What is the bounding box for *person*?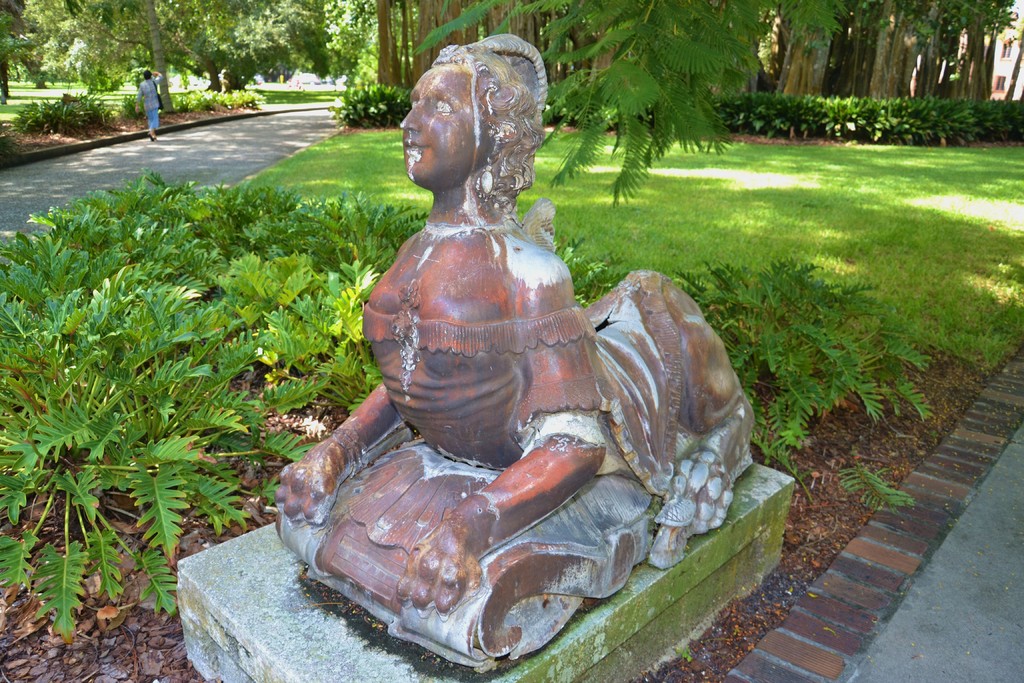
x1=128, y1=69, x2=163, y2=148.
